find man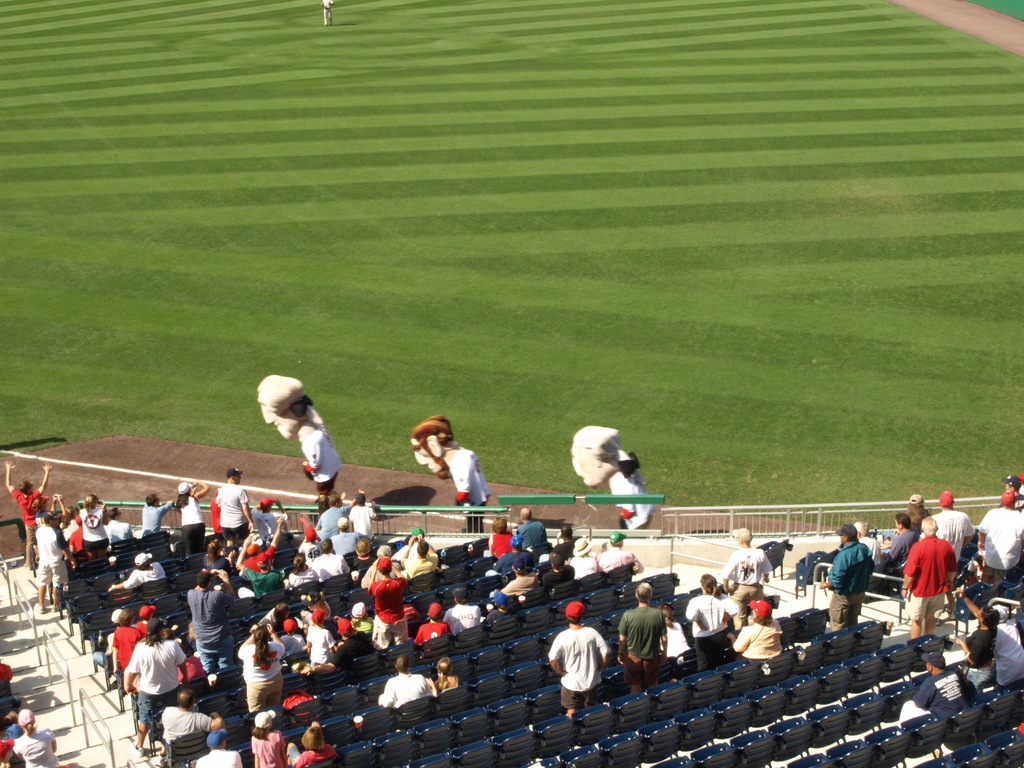
locate(599, 529, 644, 575)
